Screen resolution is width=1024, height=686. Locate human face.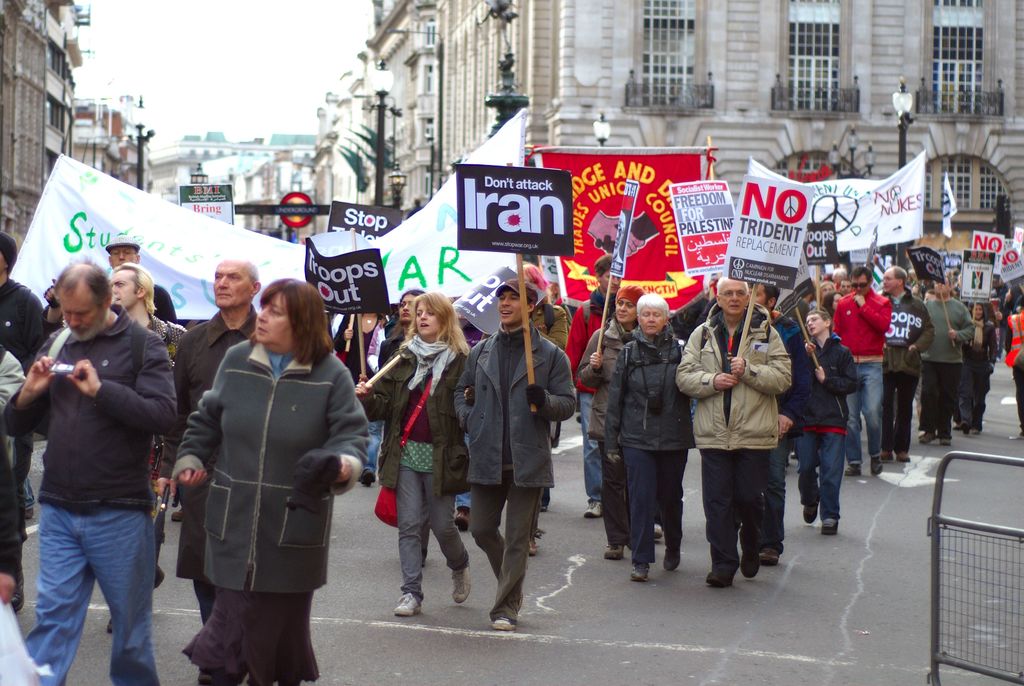
[840,283,852,295].
